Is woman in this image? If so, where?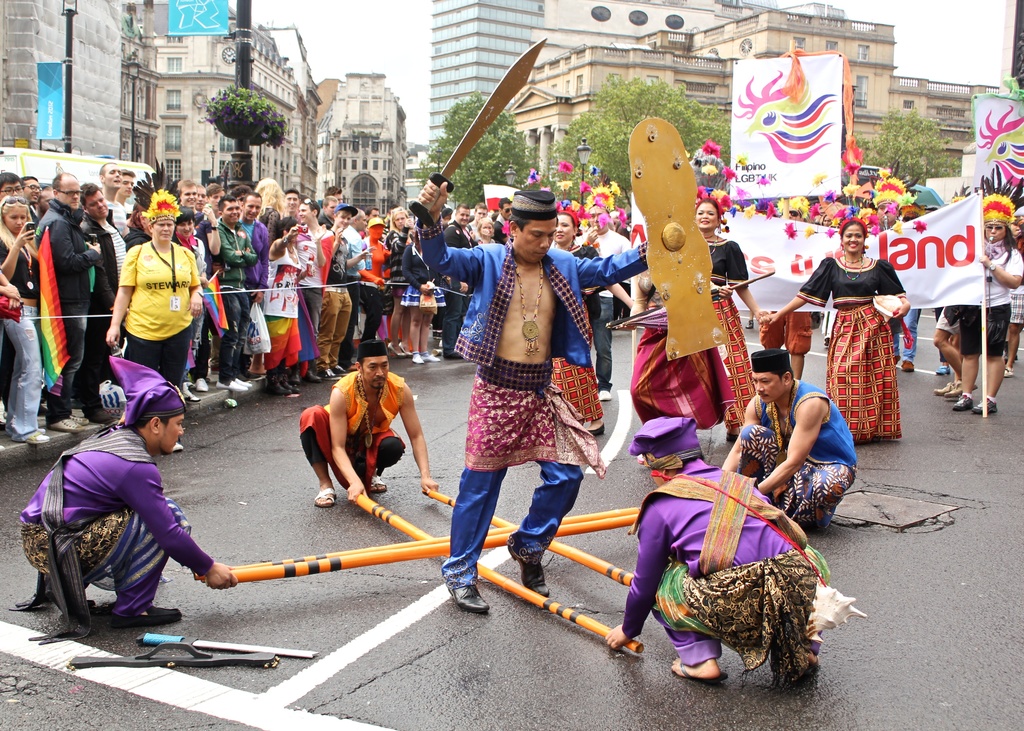
Yes, at crop(801, 218, 920, 444).
